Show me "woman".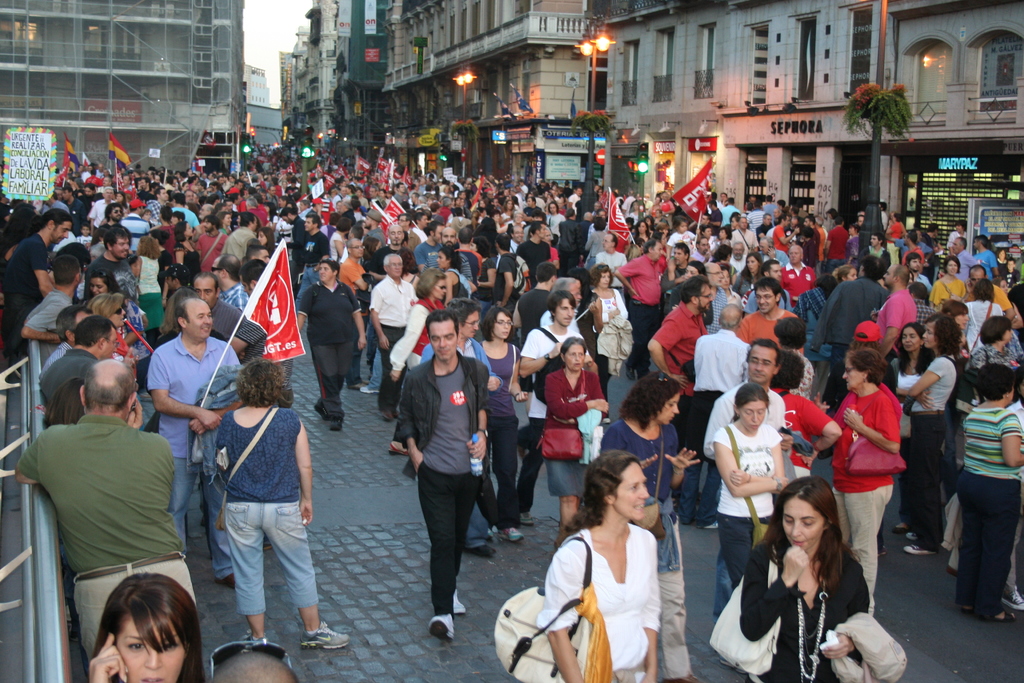
"woman" is here: [884,211,902,259].
